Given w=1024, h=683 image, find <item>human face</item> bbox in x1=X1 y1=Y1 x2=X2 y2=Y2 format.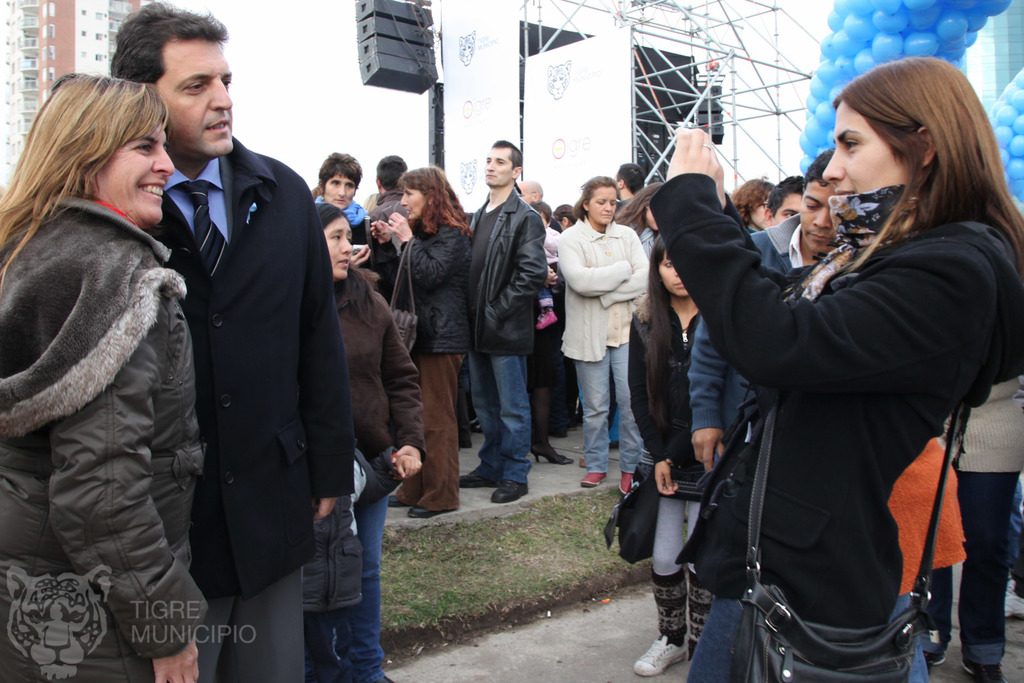
x1=327 y1=173 x2=357 y2=209.
